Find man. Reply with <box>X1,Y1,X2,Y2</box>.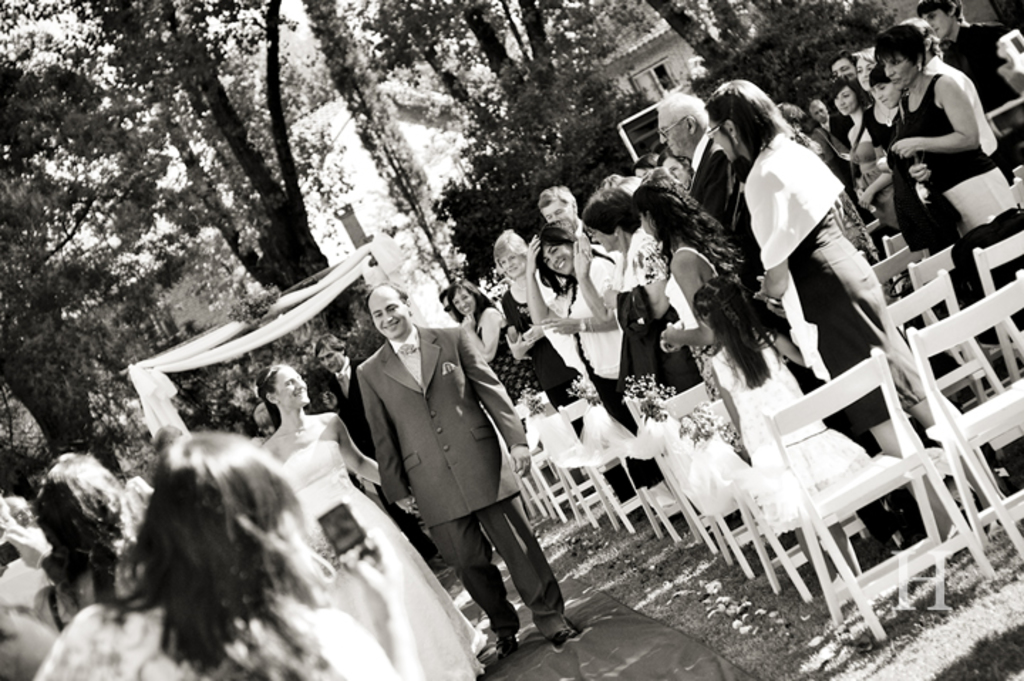
<box>805,102,833,144</box>.
